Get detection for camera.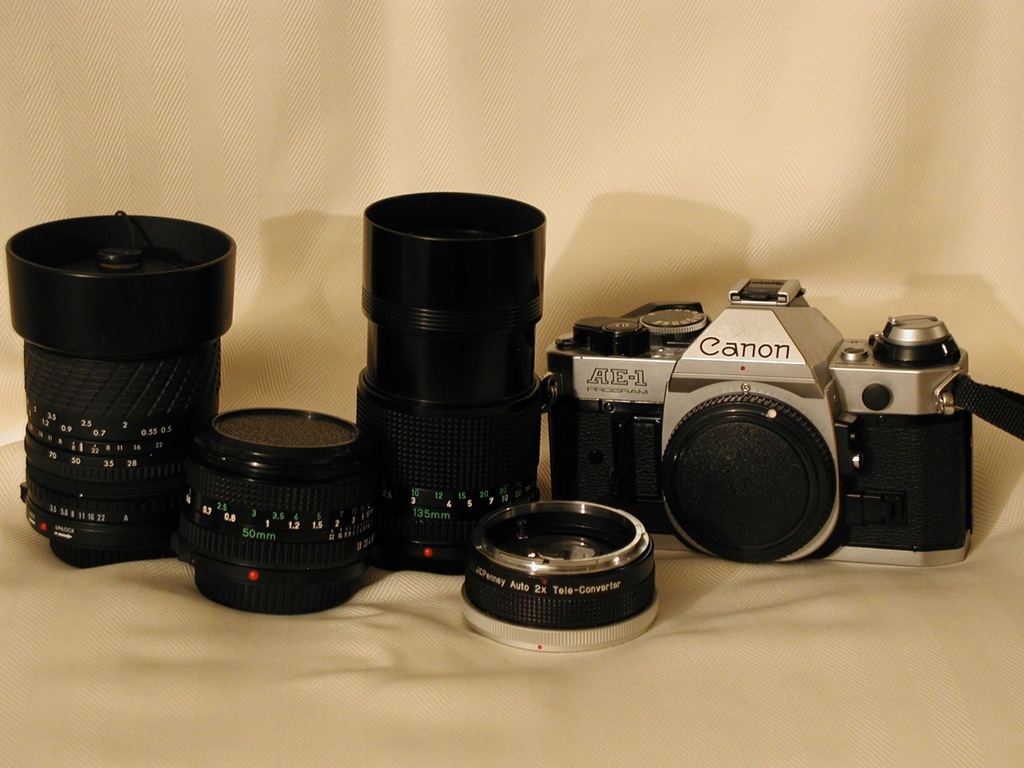
Detection: left=171, top=406, right=371, bottom=612.
